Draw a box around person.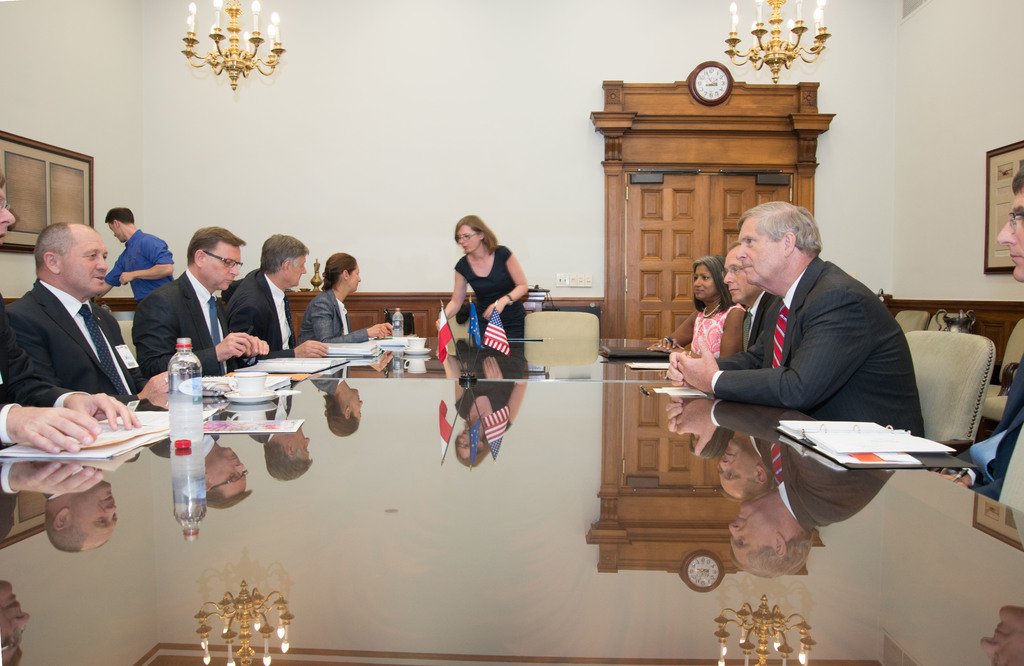
rect(644, 254, 751, 353).
